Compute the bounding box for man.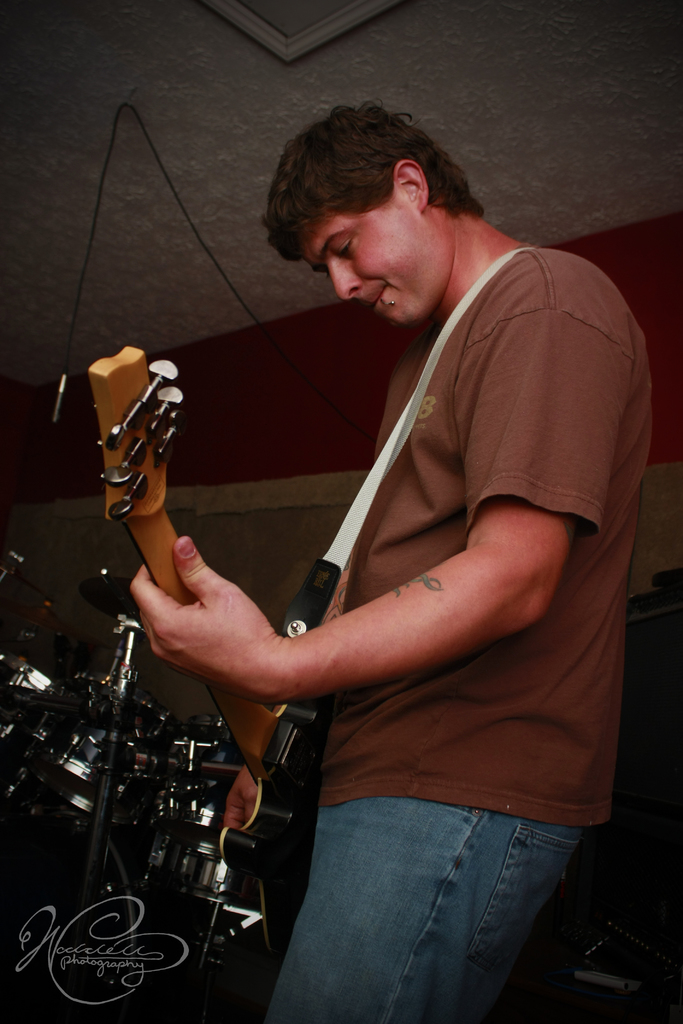
[x1=106, y1=118, x2=638, y2=993].
